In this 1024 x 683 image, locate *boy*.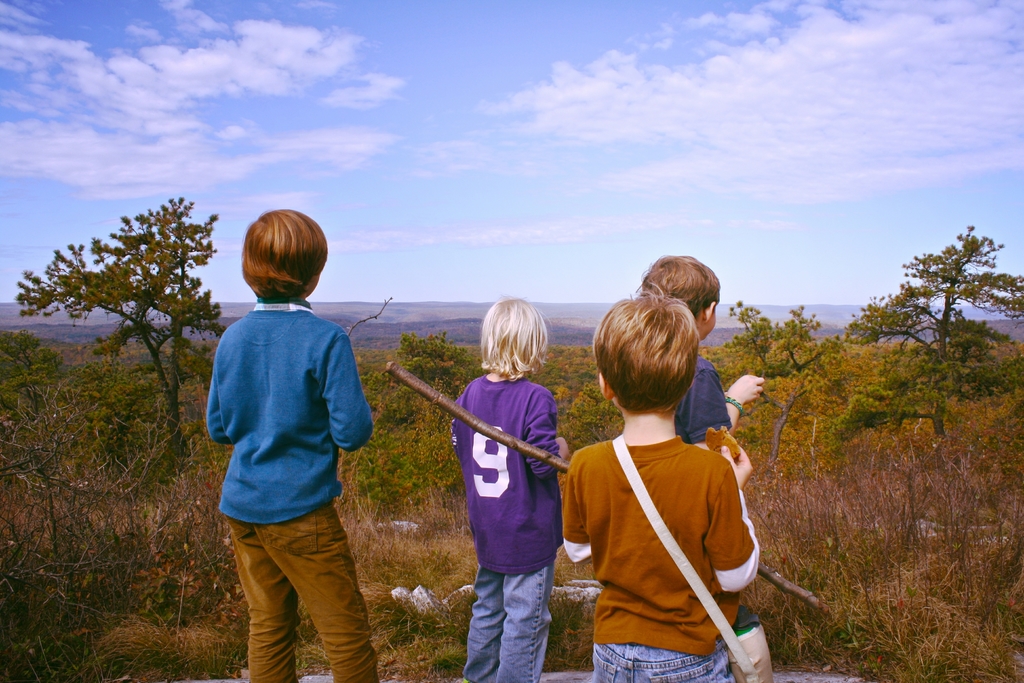
Bounding box: x1=178 y1=193 x2=387 y2=668.
